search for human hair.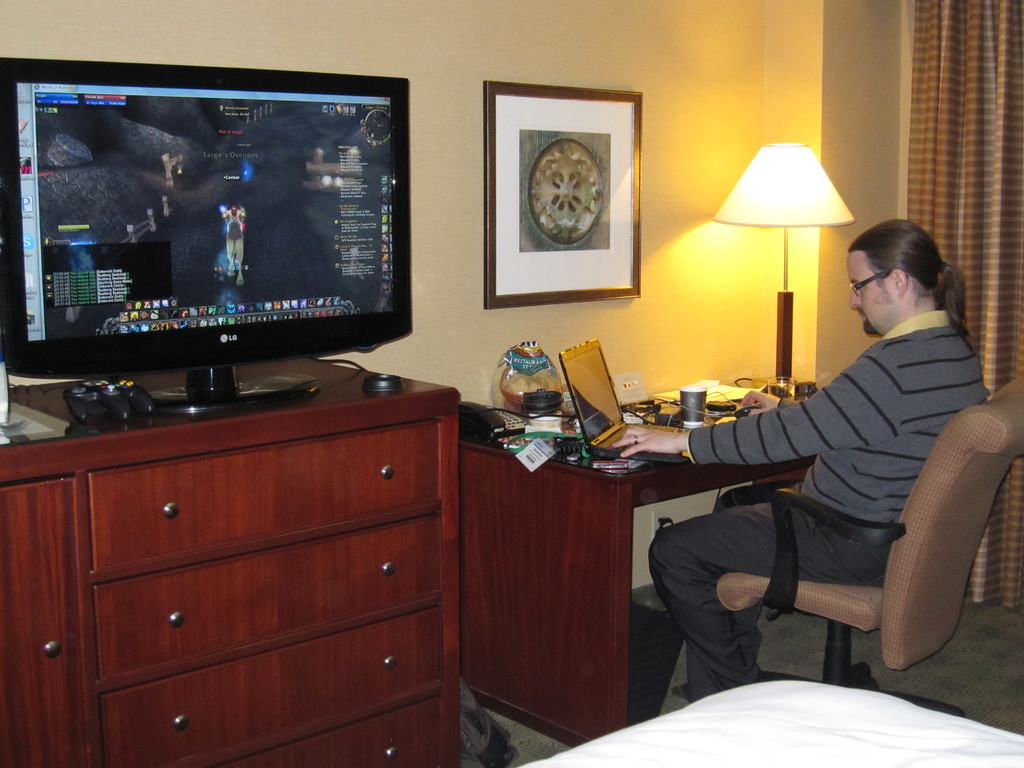
Found at bbox(860, 221, 959, 329).
